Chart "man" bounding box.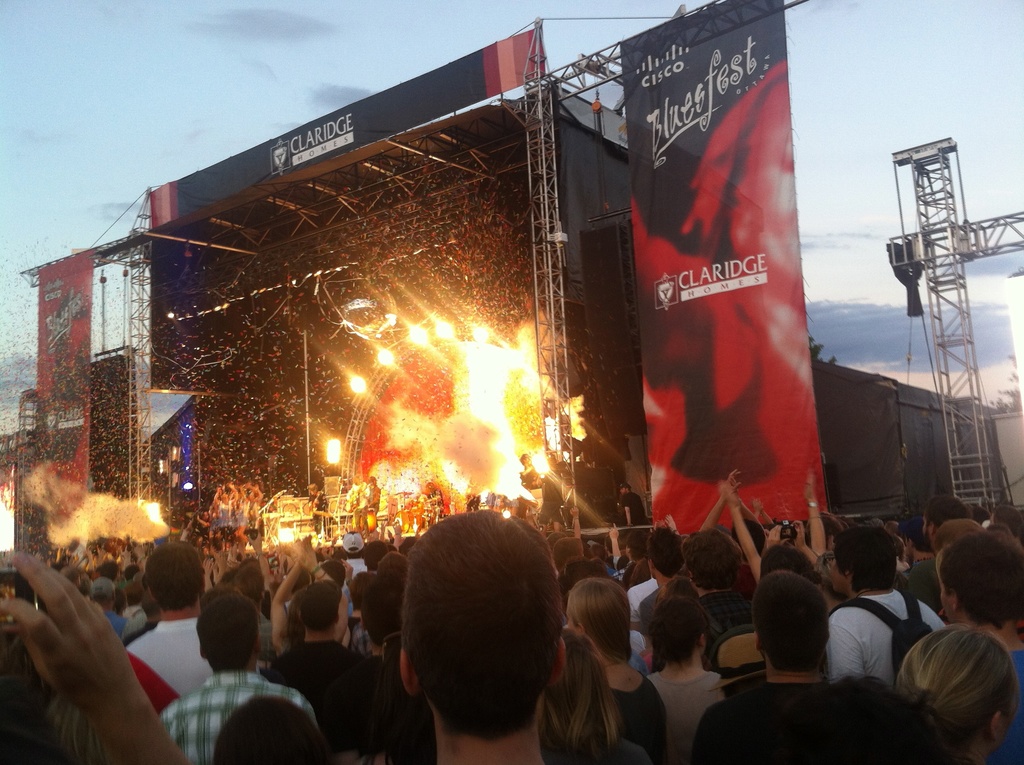
Charted: 57/567/109/618.
